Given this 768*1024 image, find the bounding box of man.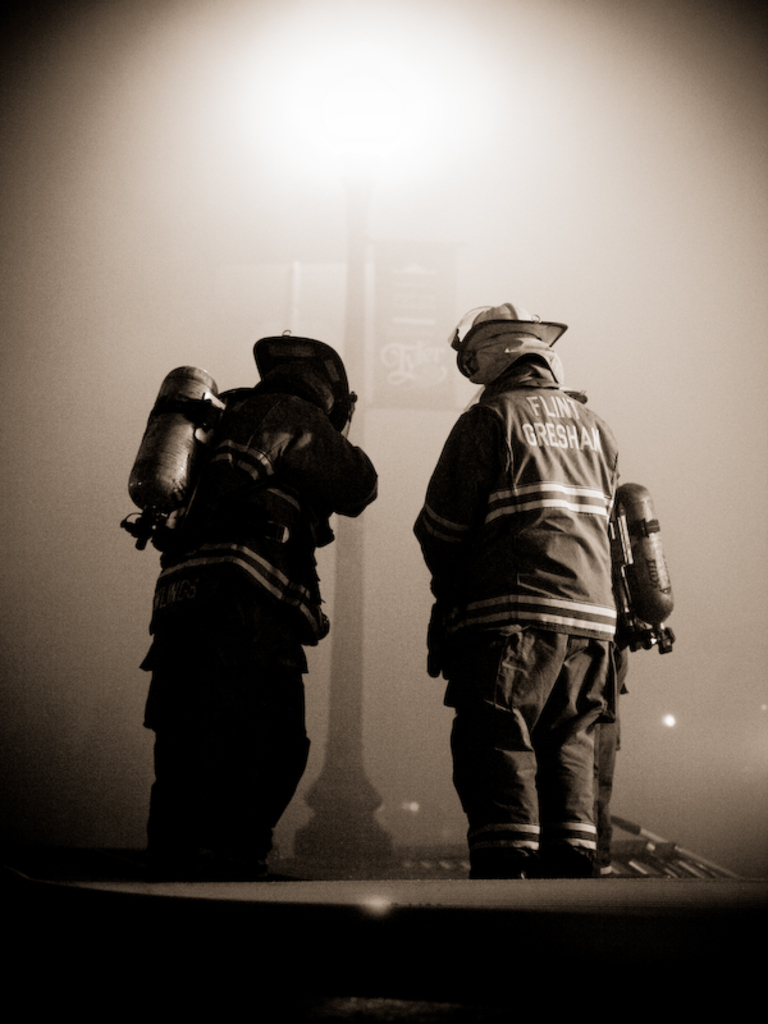
rect(410, 303, 616, 881).
